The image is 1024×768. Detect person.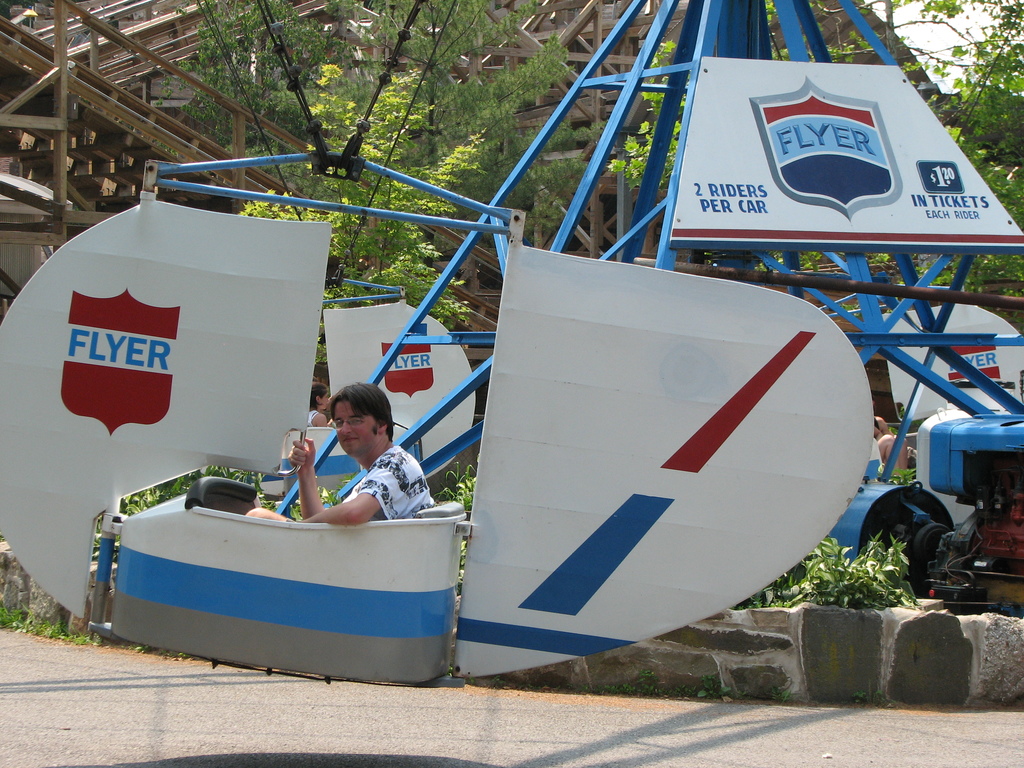
Detection: l=278, t=378, r=415, b=556.
